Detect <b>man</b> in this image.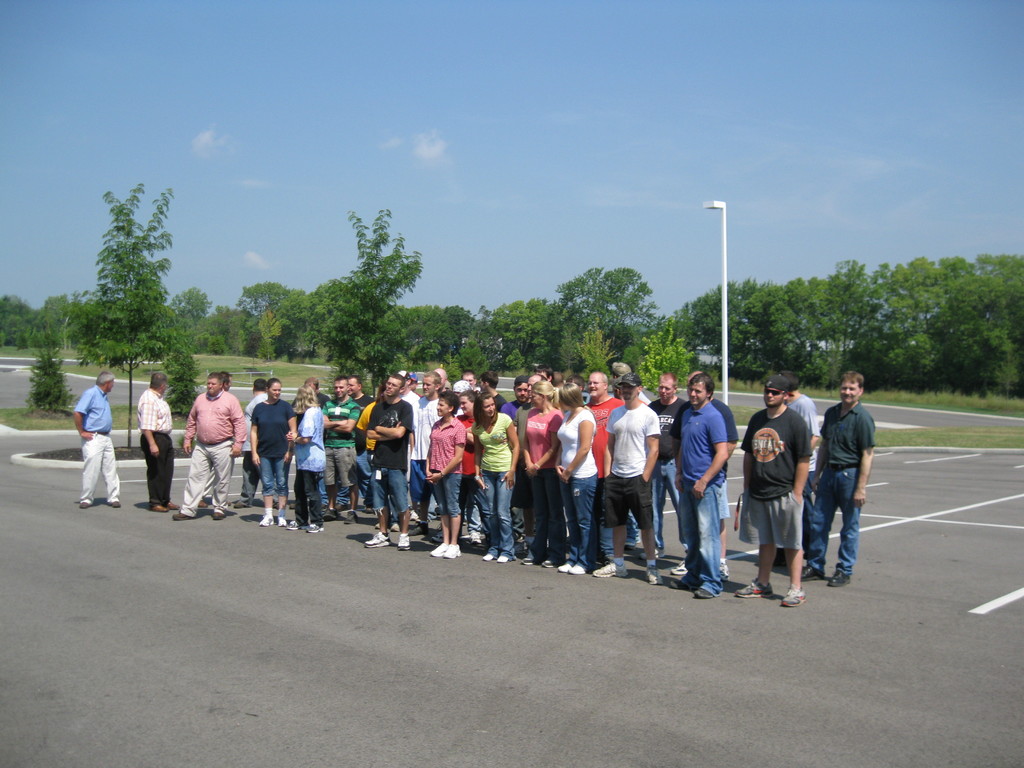
Detection: Rect(348, 372, 375, 504).
